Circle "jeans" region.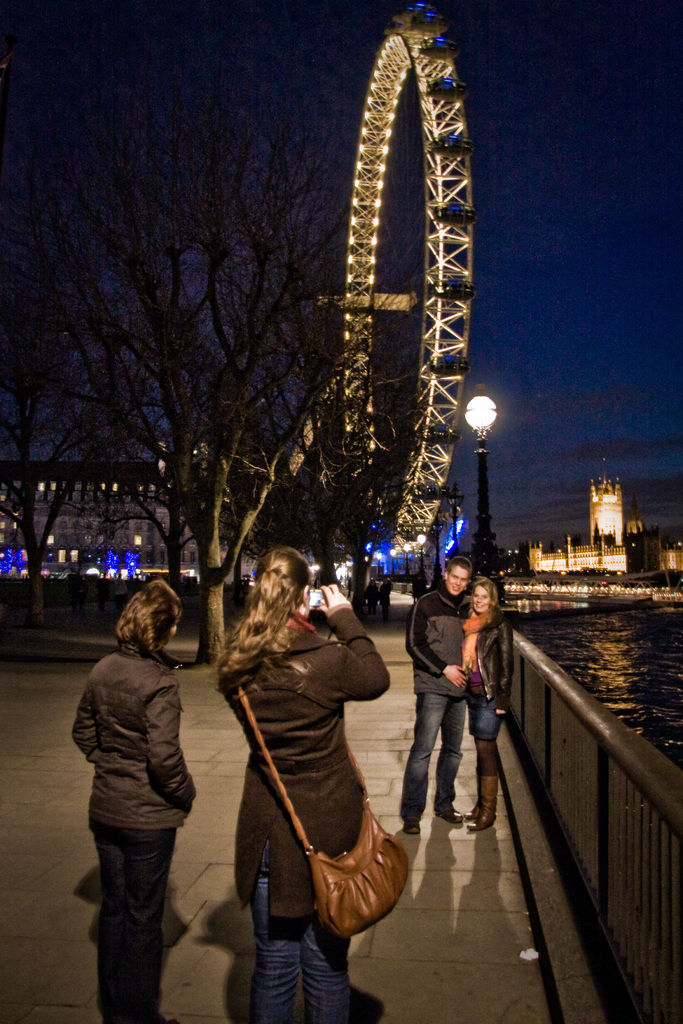
Region: box(397, 693, 468, 826).
